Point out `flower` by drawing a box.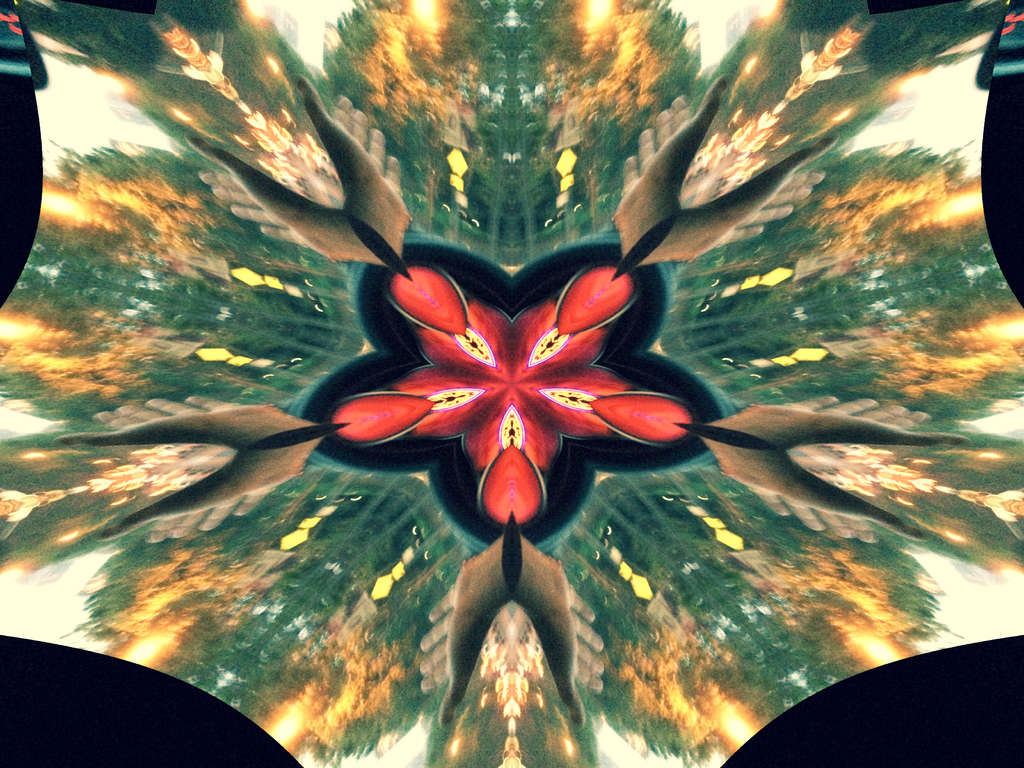
l=282, t=233, r=682, b=523.
